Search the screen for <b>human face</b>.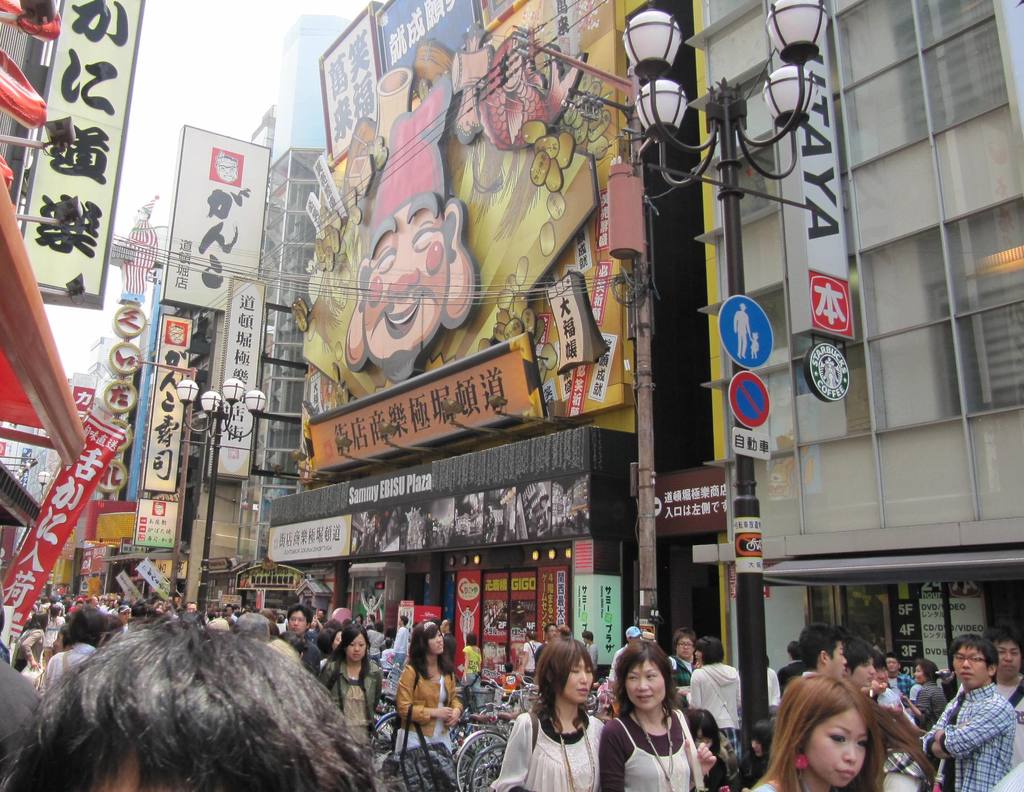
Found at region(855, 659, 878, 682).
